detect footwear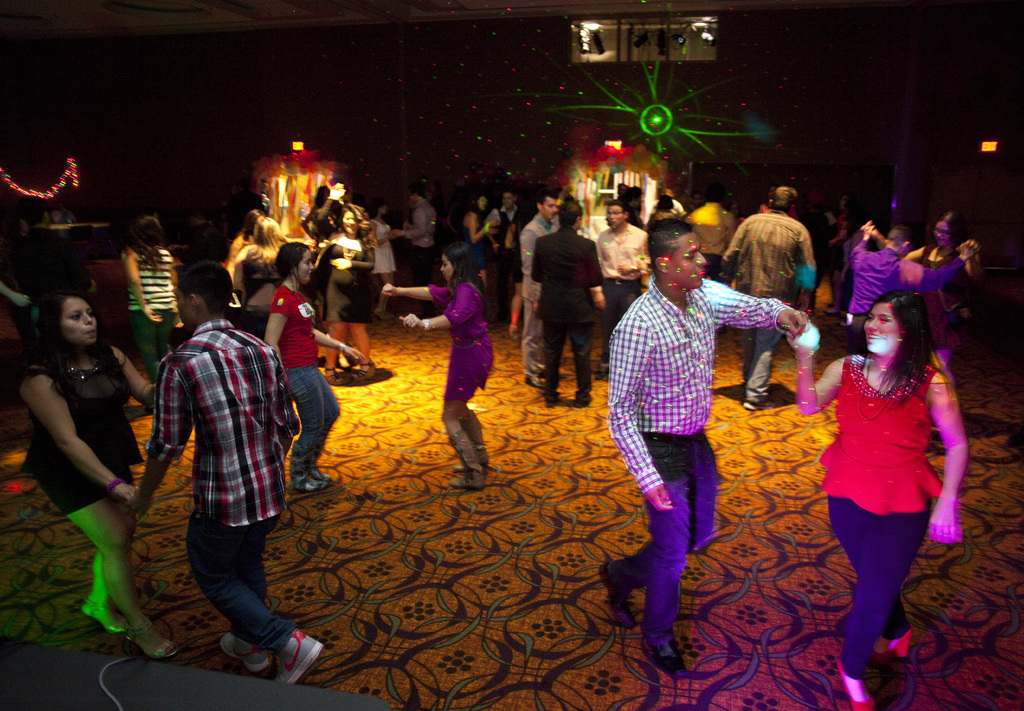
[x1=82, y1=600, x2=120, y2=645]
